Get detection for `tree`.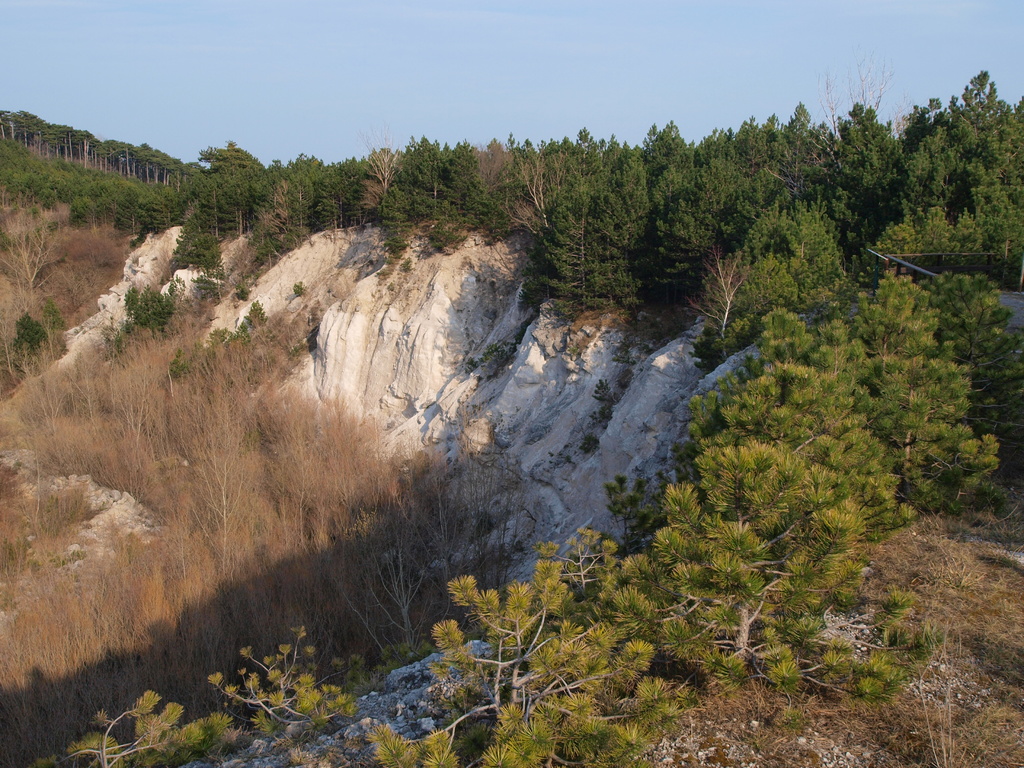
Detection: detection(406, 120, 449, 221).
